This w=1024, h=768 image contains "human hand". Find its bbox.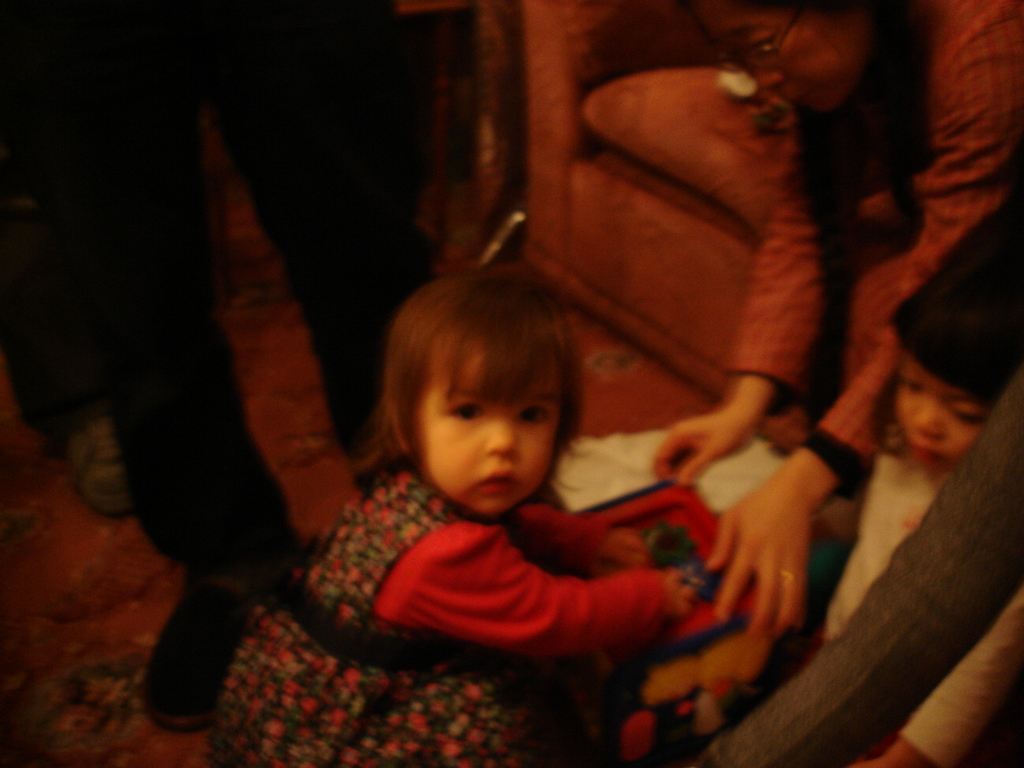
647, 408, 760, 490.
